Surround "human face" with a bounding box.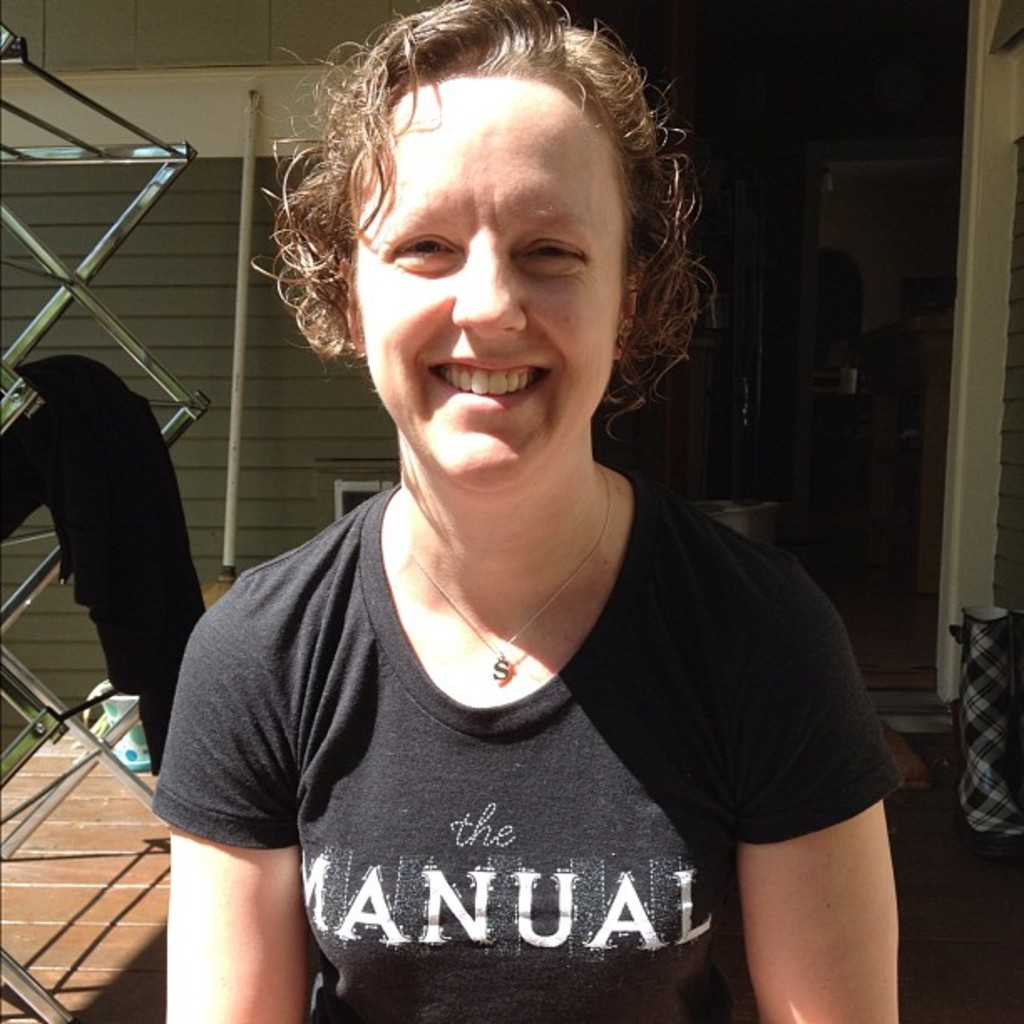
{"x1": 361, "y1": 70, "x2": 631, "y2": 484}.
